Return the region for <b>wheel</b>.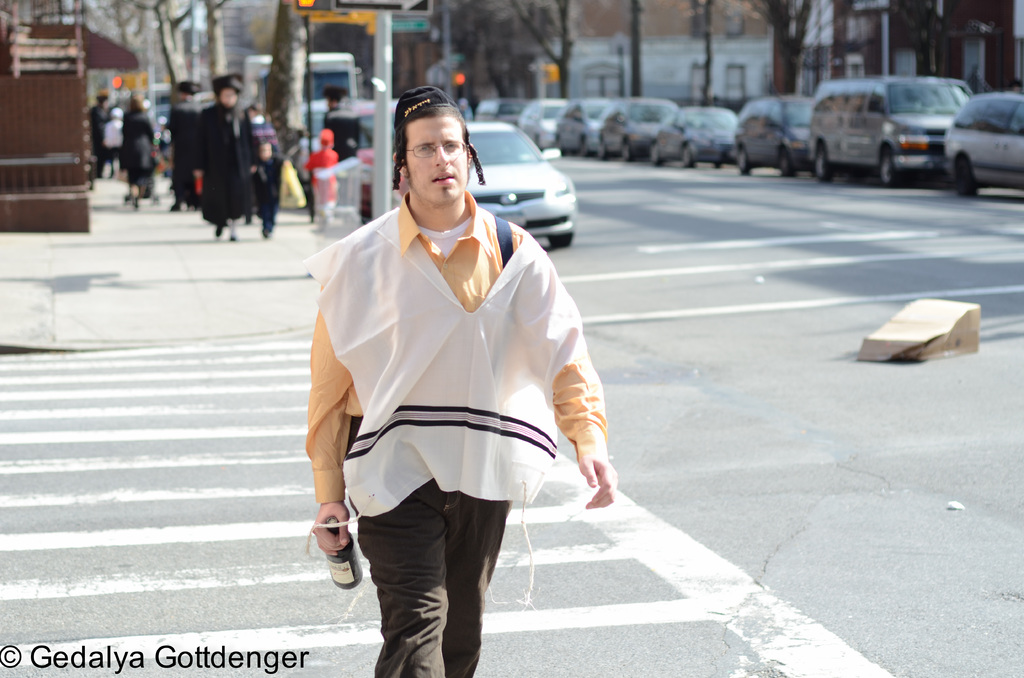
bbox=(684, 145, 697, 170).
